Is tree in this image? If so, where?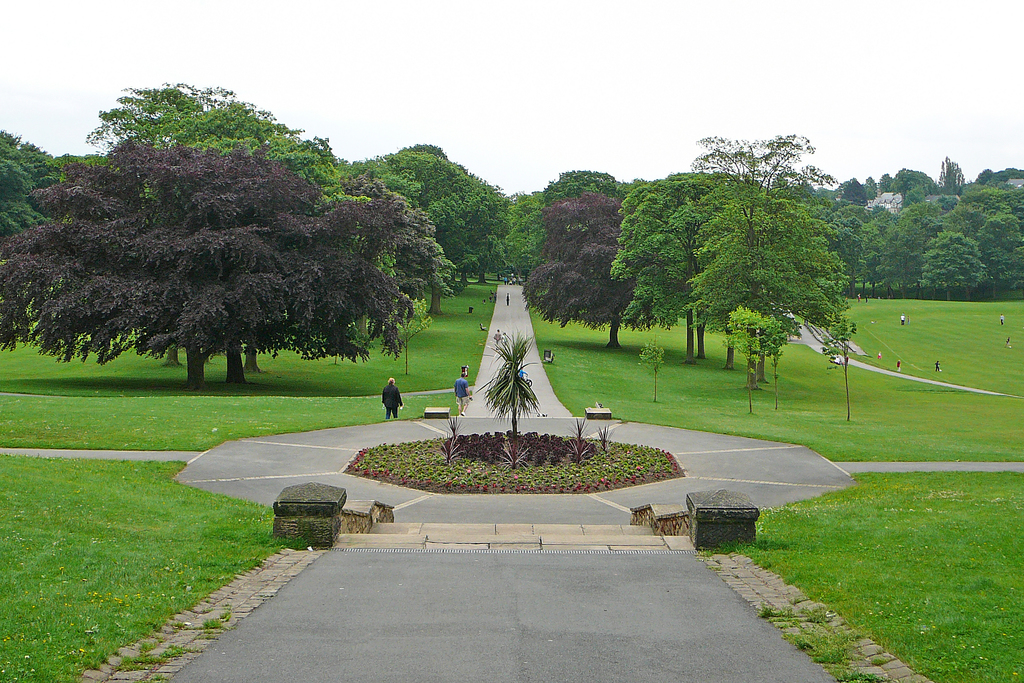
Yes, at [479, 319, 537, 455].
